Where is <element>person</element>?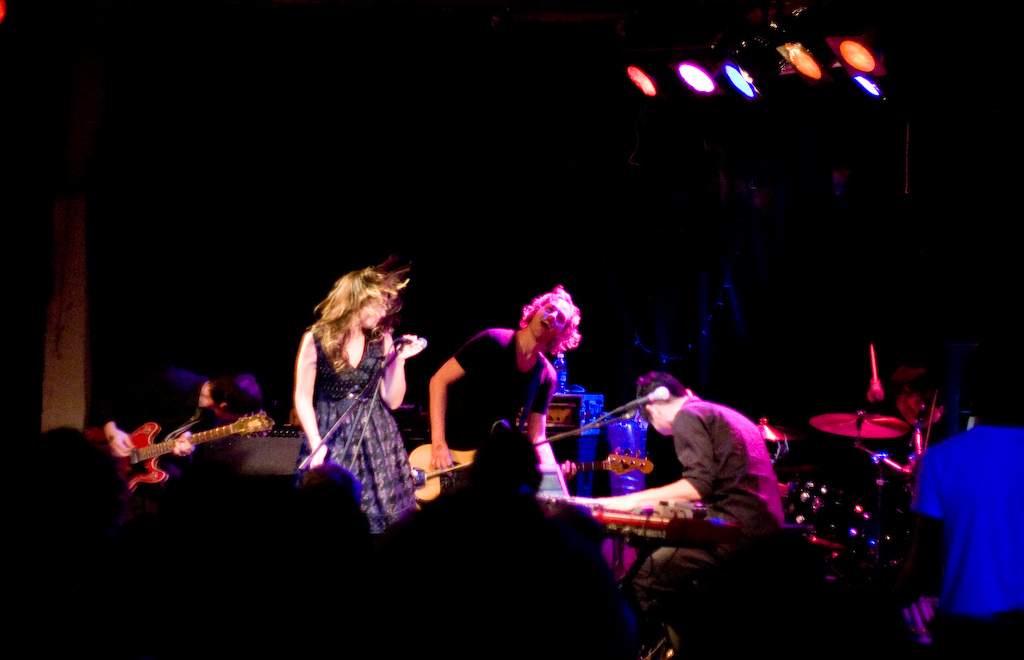
bbox=(82, 362, 266, 460).
